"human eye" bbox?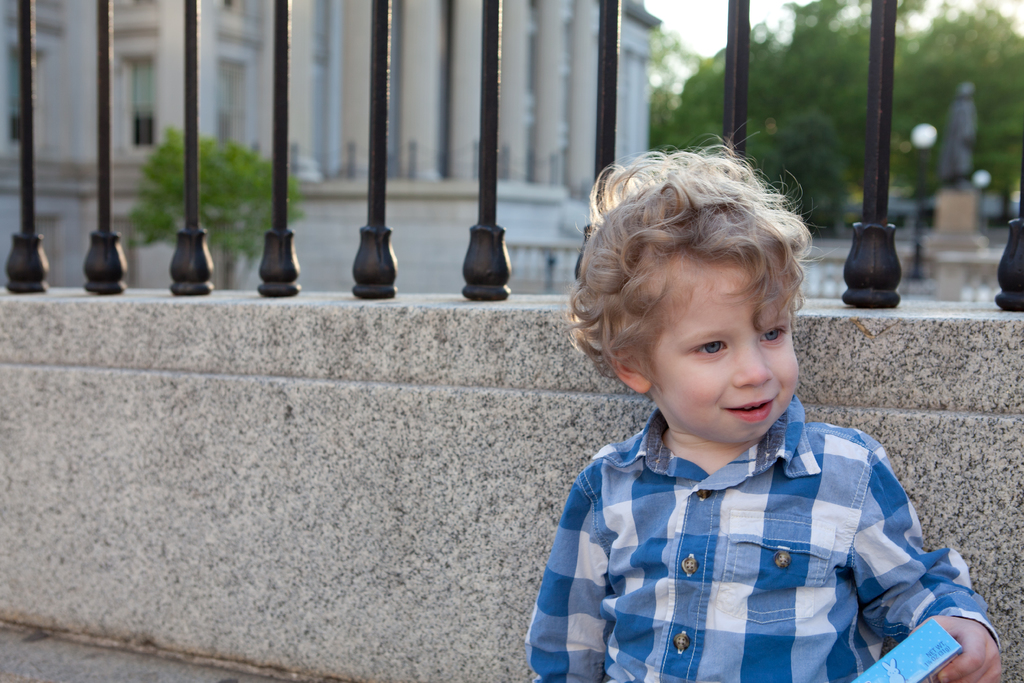
<box>685,336,733,359</box>
